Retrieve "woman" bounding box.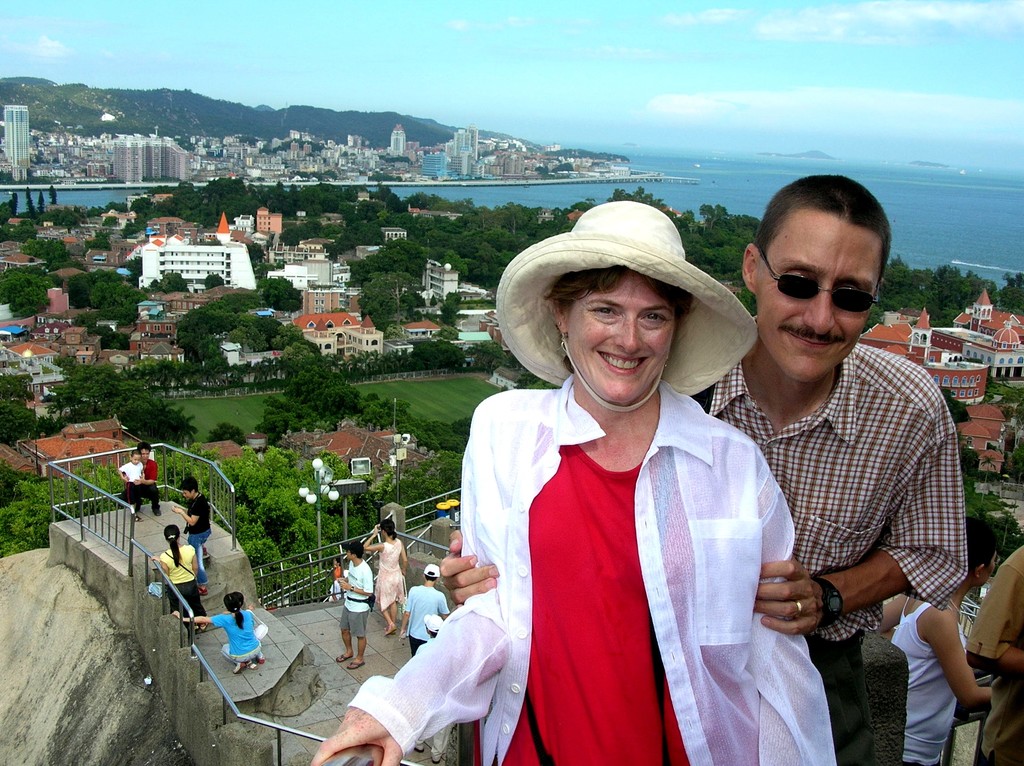
Bounding box: [x1=881, y1=515, x2=1000, y2=765].
